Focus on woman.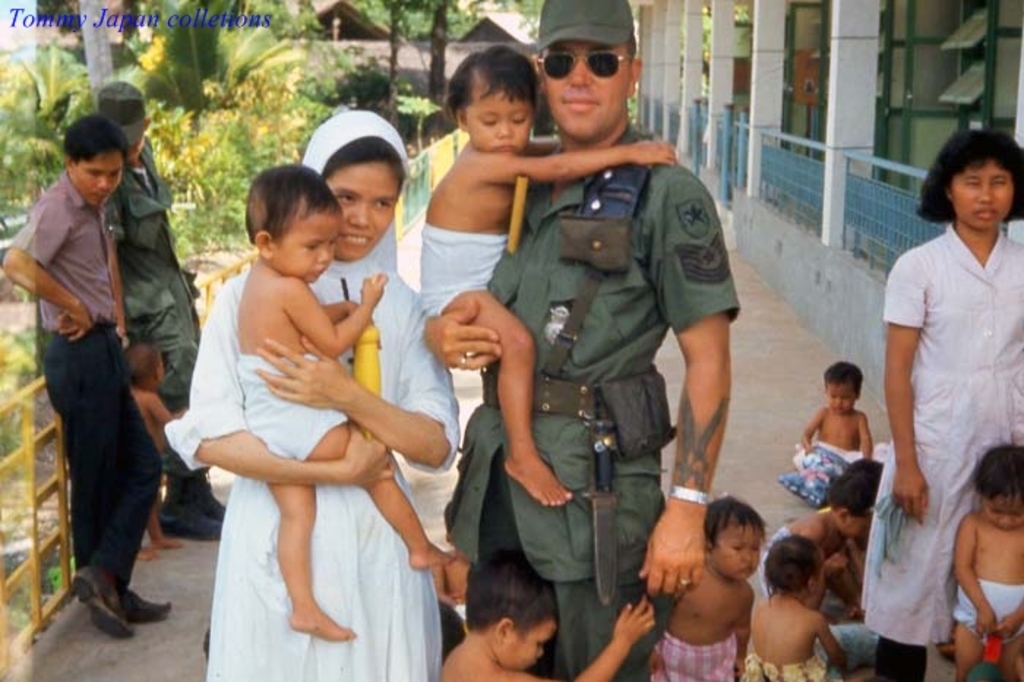
Focused at l=857, t=133, r=1023, b=681.
